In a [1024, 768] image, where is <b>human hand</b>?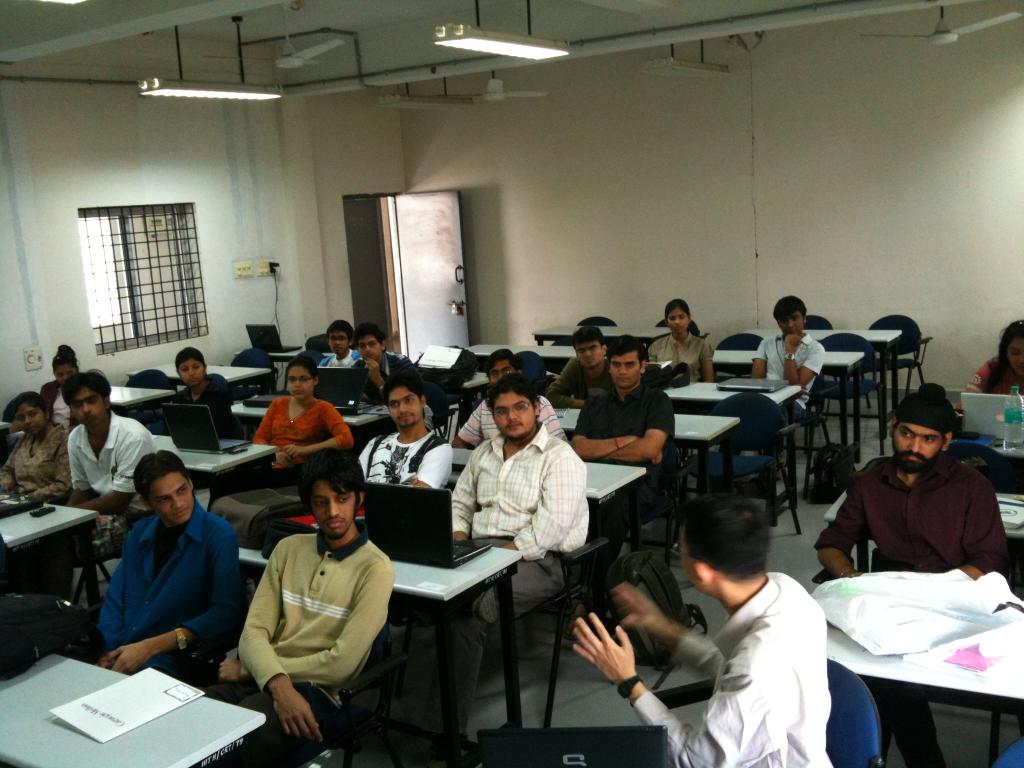
x1=362 y1=358 x2=383 y2=385.
